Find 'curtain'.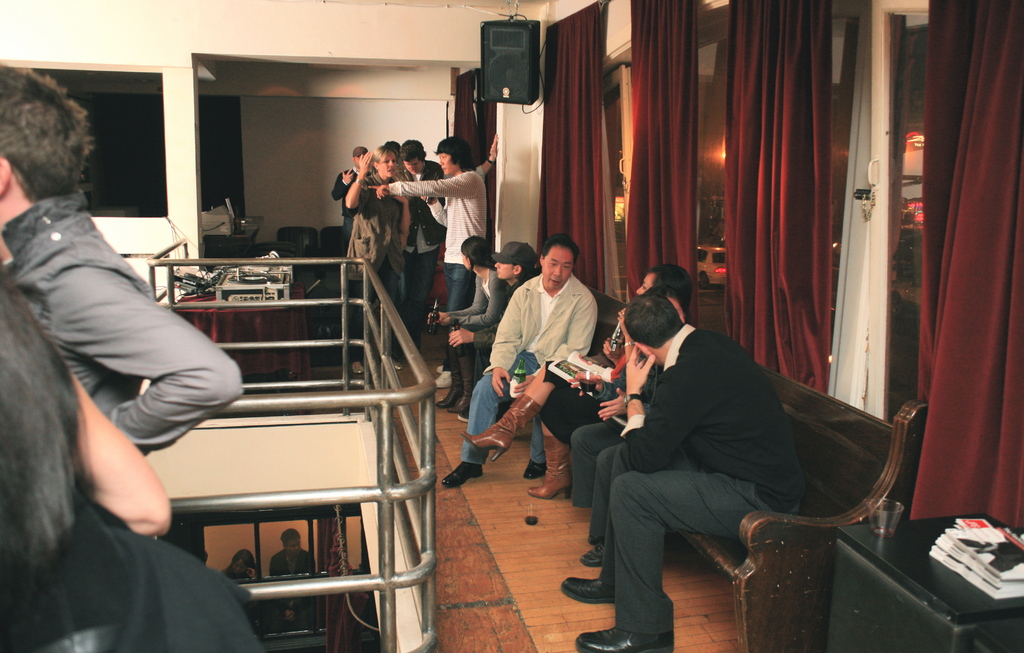
(626,0,701,330).
